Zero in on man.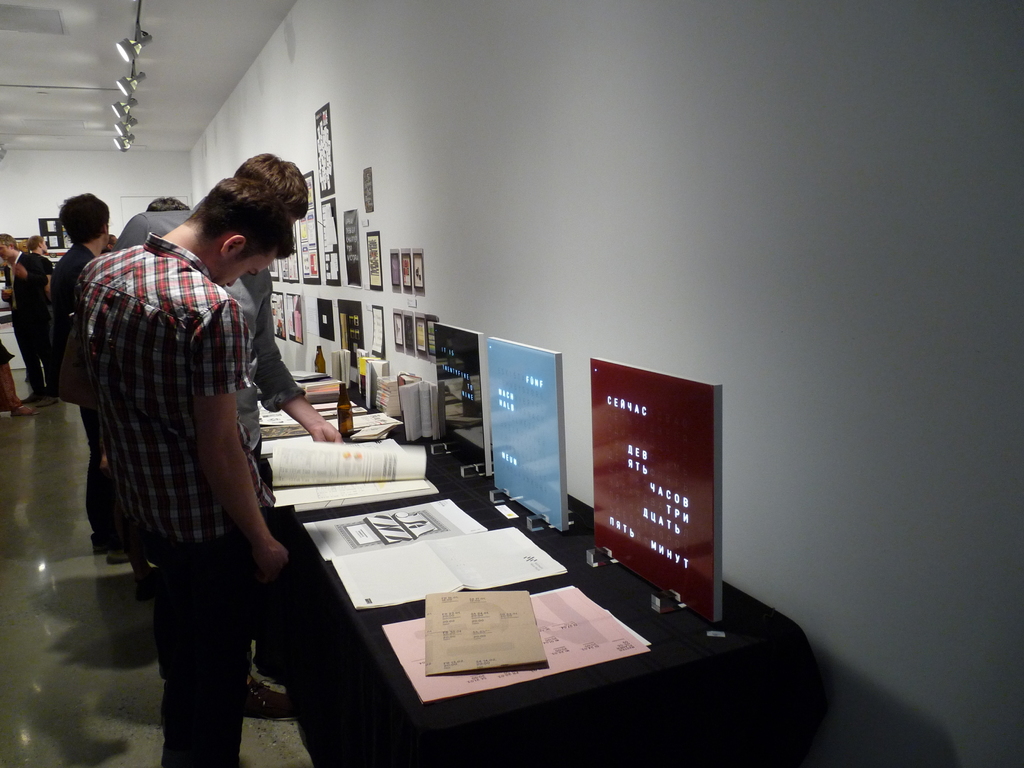
Zeroed in: 0/233/61/410.
